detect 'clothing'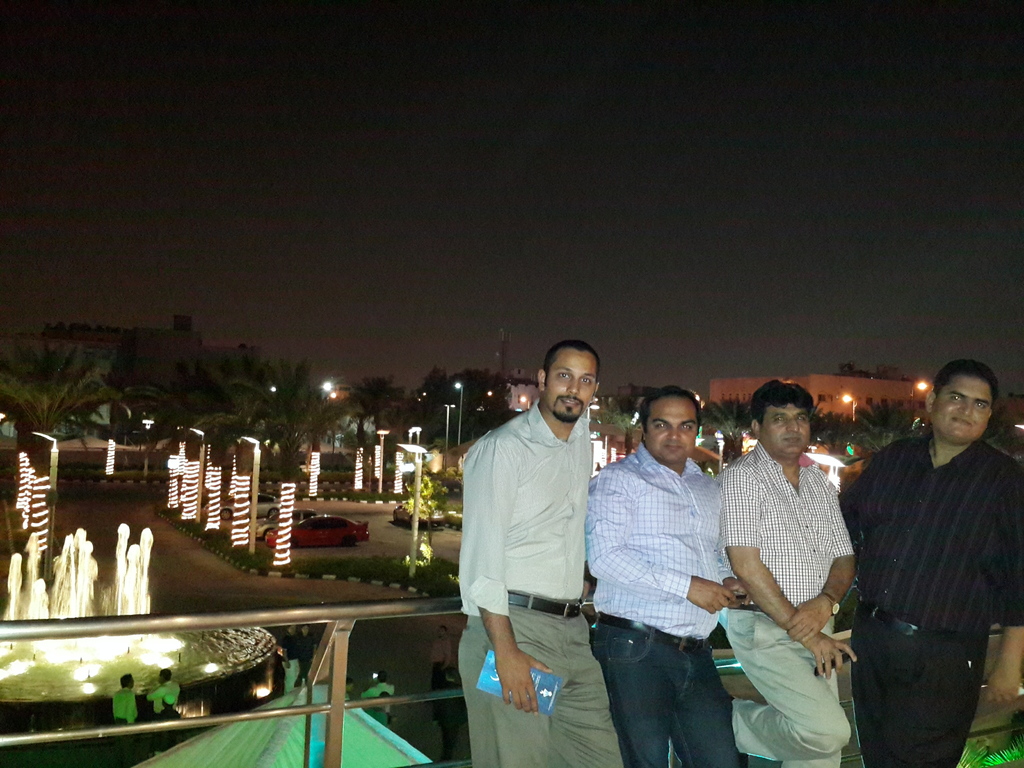
detection(290, 631, 319, 691)
